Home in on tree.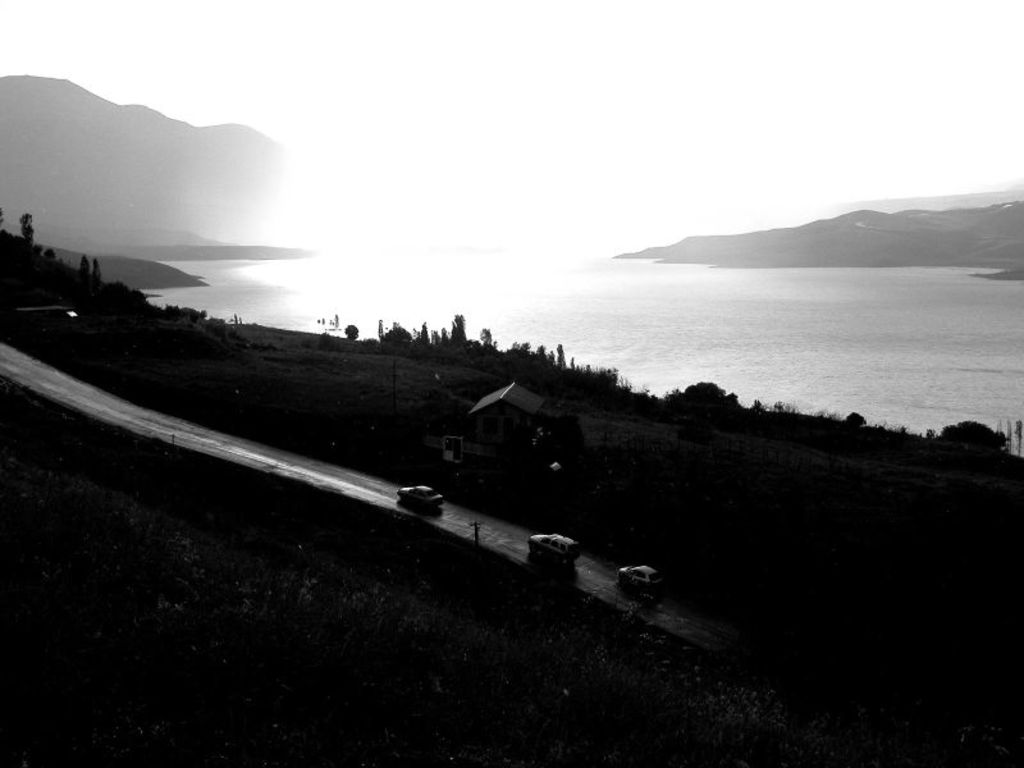
Homed in at box=[15, 206, 36, 250].
